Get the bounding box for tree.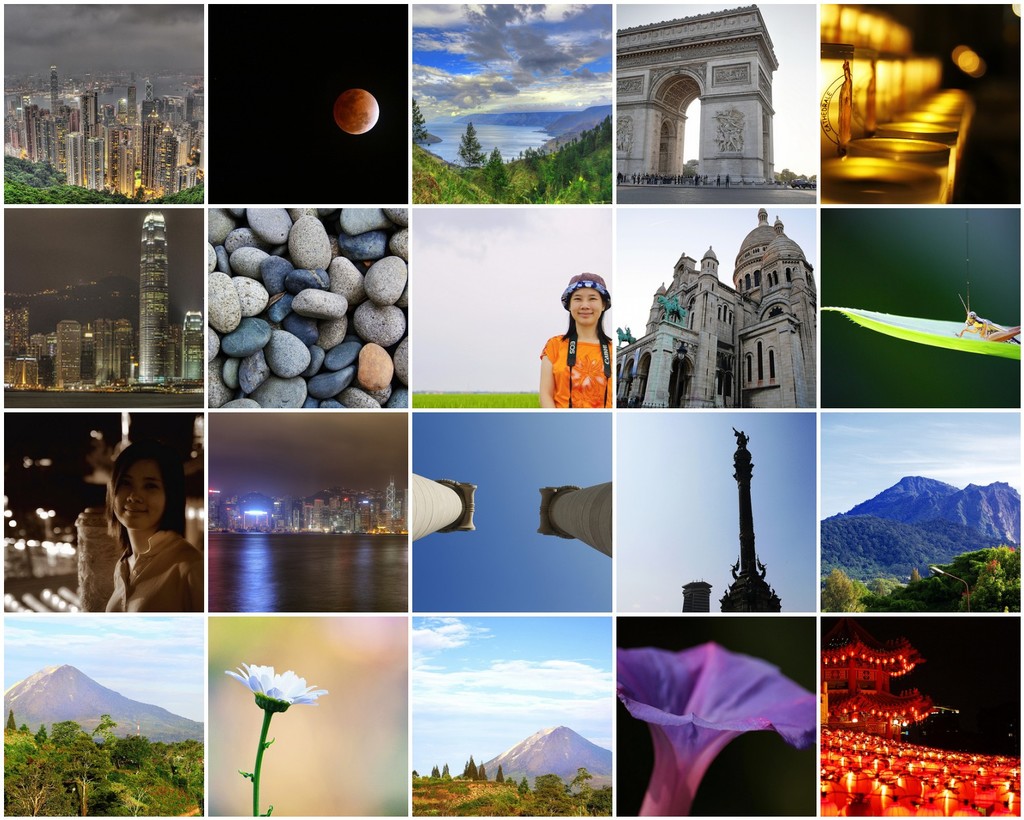
515 775 525 795.
